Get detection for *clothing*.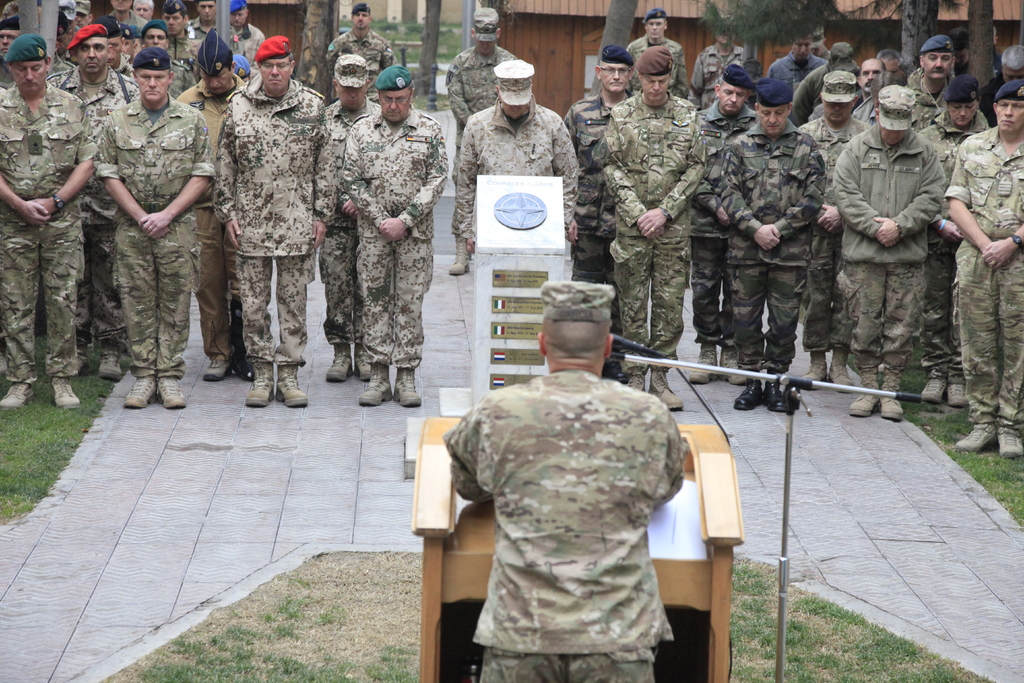
Detection: left=94, top=90, right=211, bottom=375.
